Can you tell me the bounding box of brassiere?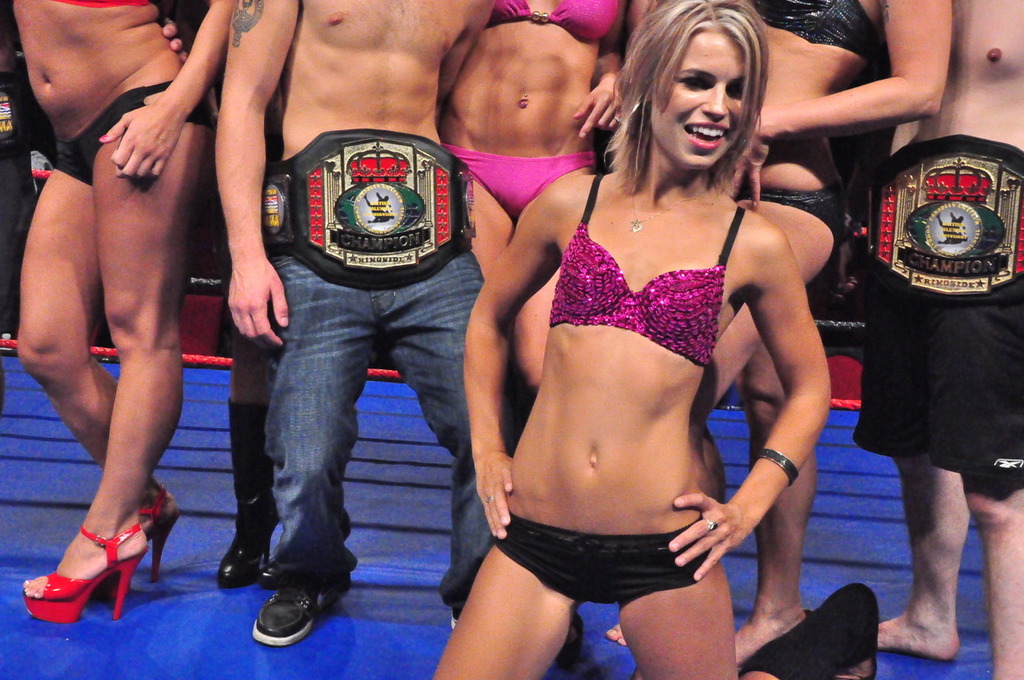
<region>751, 0, 877, 59</region>.
